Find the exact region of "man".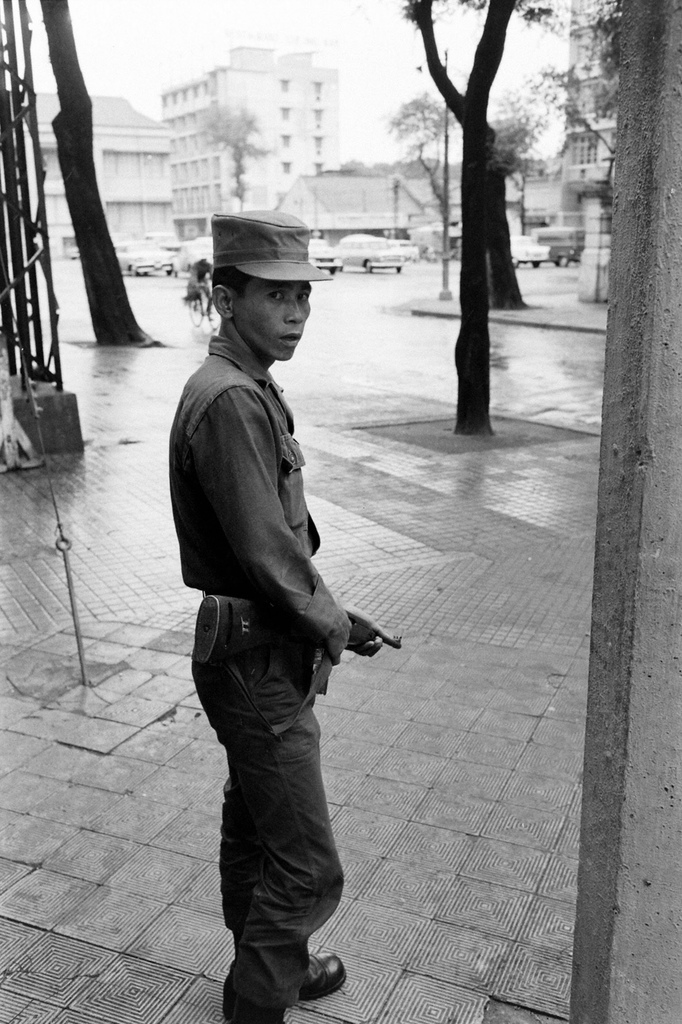
Exact region: left=170, top=202, right=376, bottom=1022.
